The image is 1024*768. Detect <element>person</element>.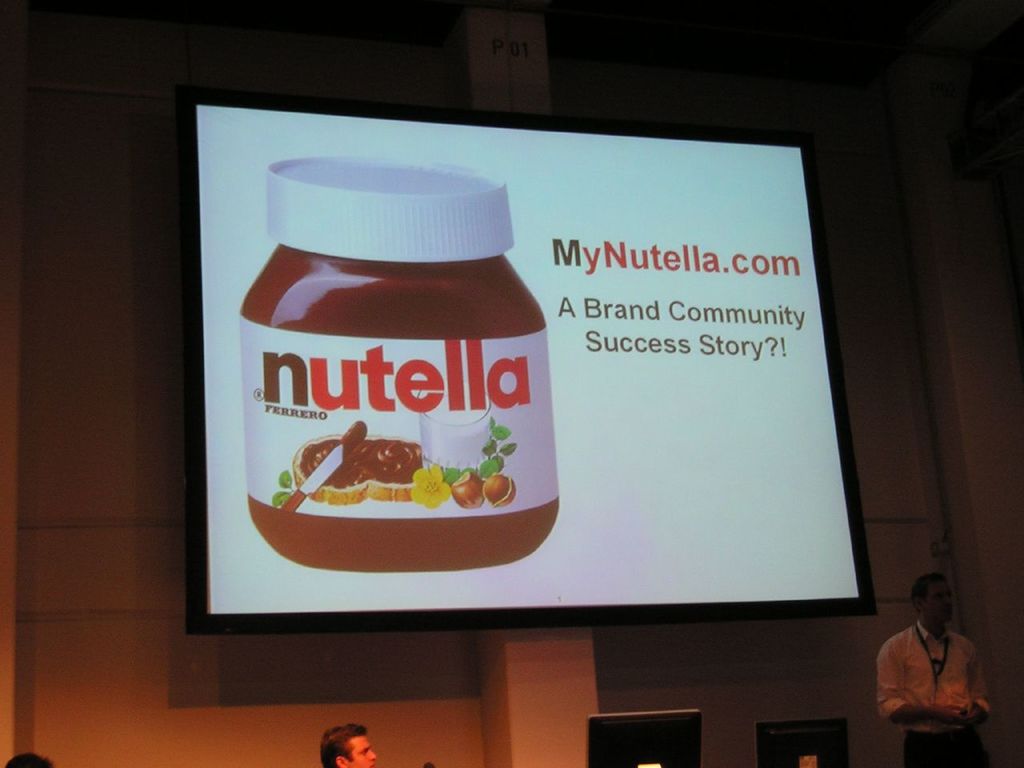
Detection: 0 752 52 767.
